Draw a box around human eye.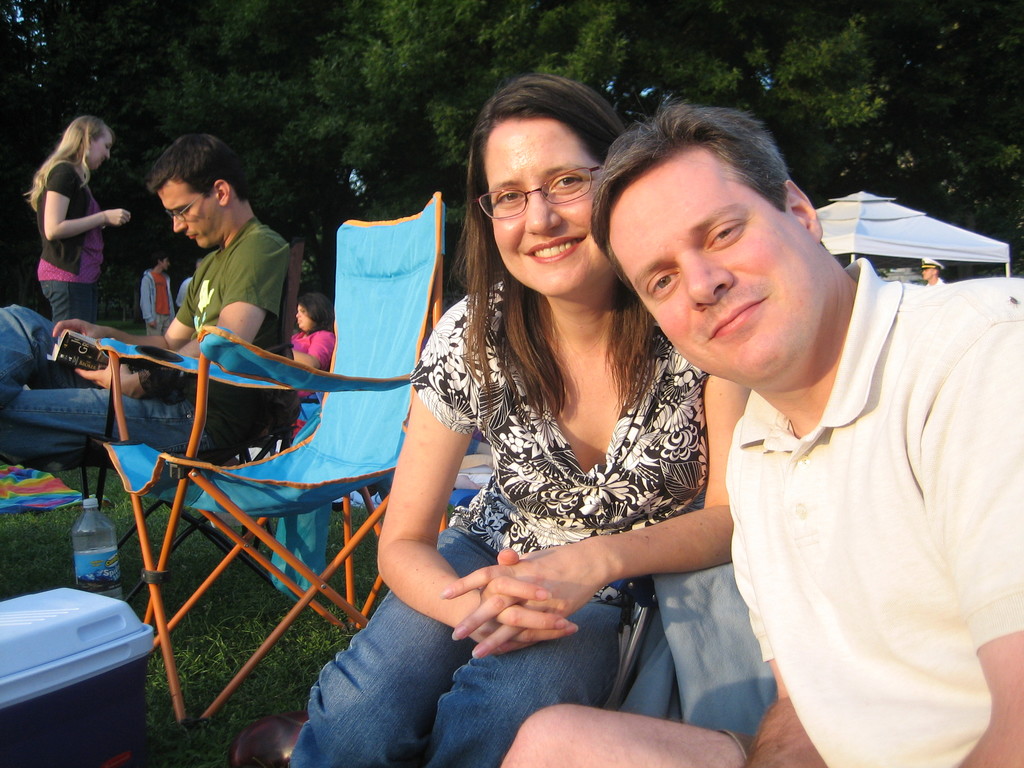
bbox(497, 186, 525, 207).
